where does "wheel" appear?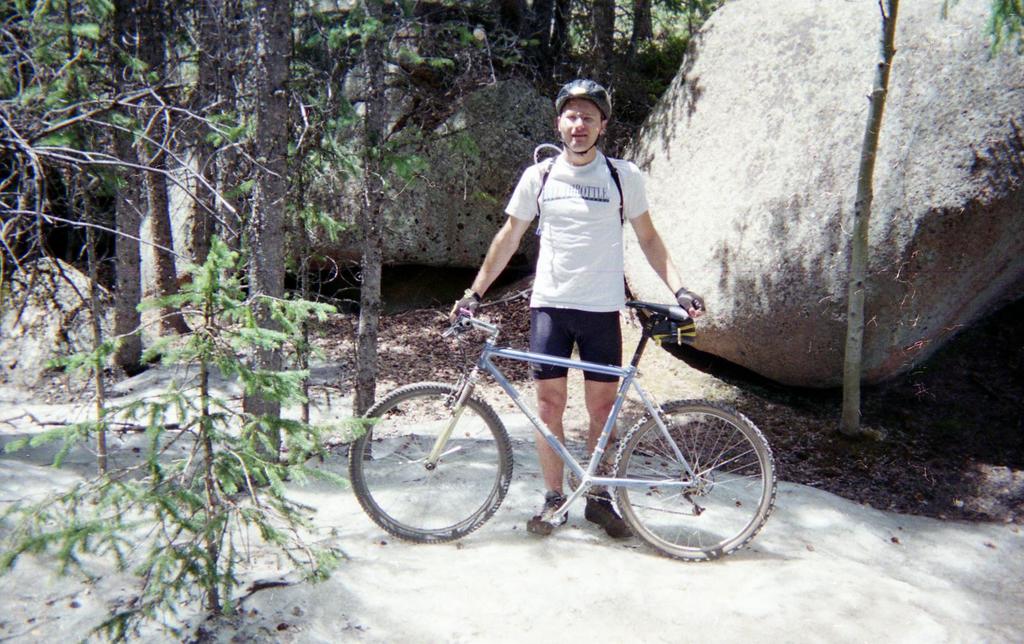
Appears at bbox(599, 413, 774, 557).
